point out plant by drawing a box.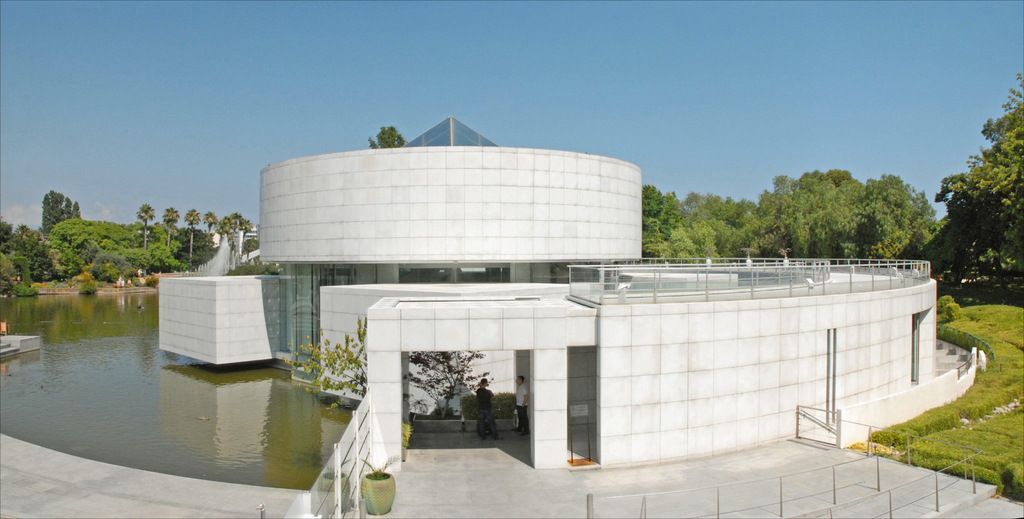
l=934, t=288, r=950, b=317.
